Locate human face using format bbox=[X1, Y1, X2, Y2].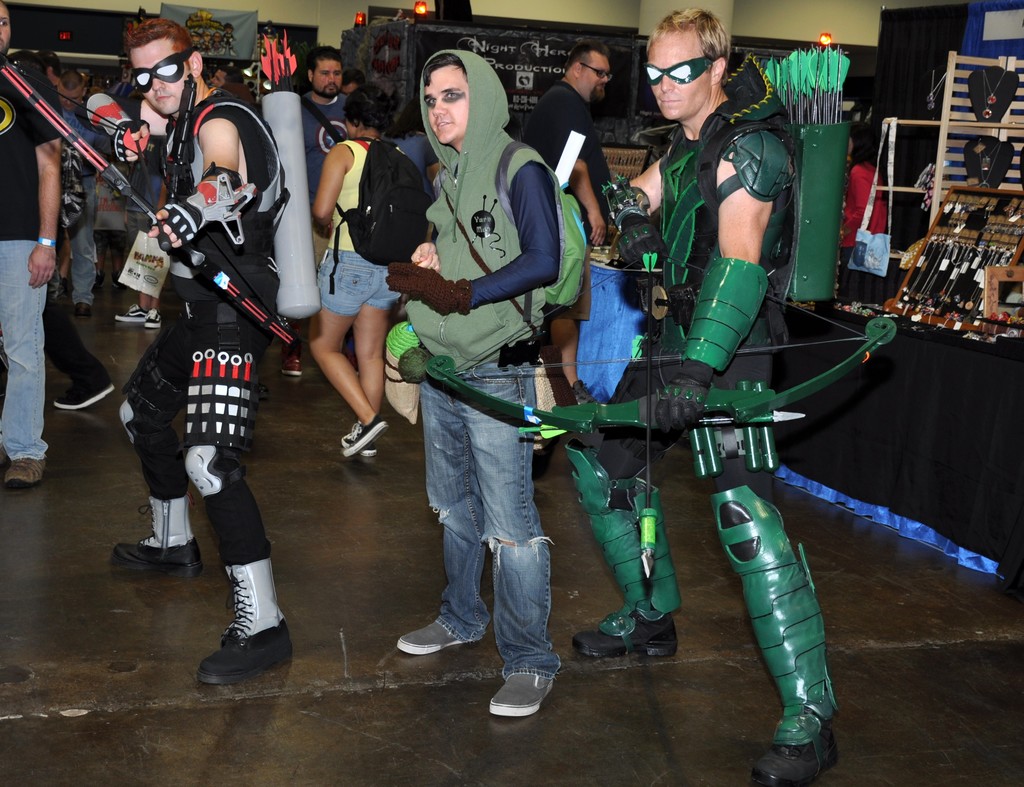
bbox=[425, 65, 468, 142].
